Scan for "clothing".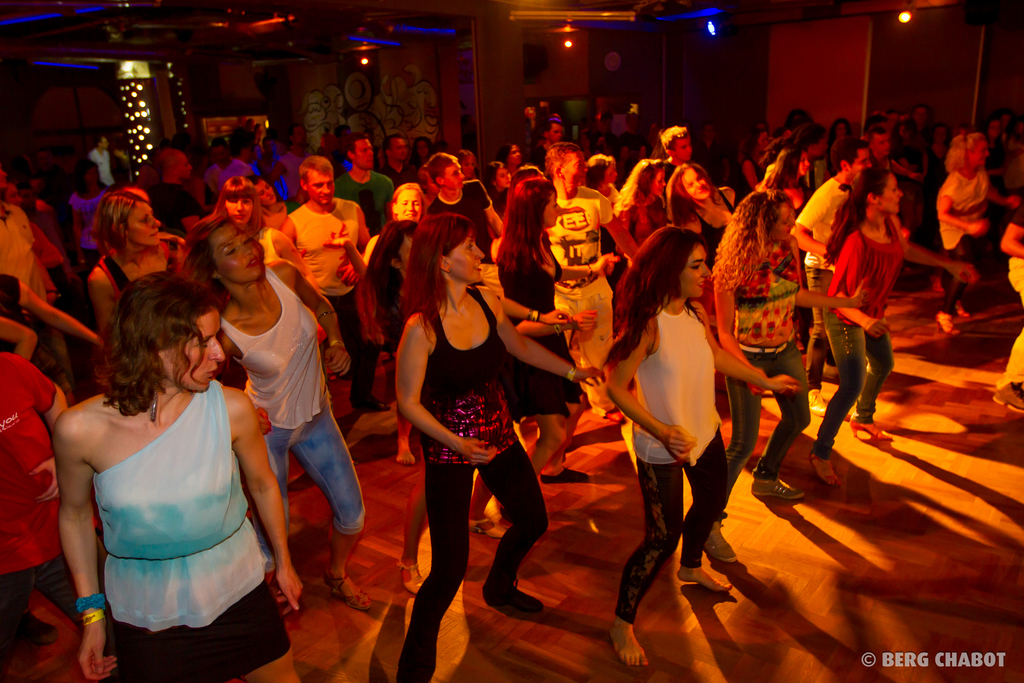
Scan result: x1=0 y1=356 x2=84 y2=631.
